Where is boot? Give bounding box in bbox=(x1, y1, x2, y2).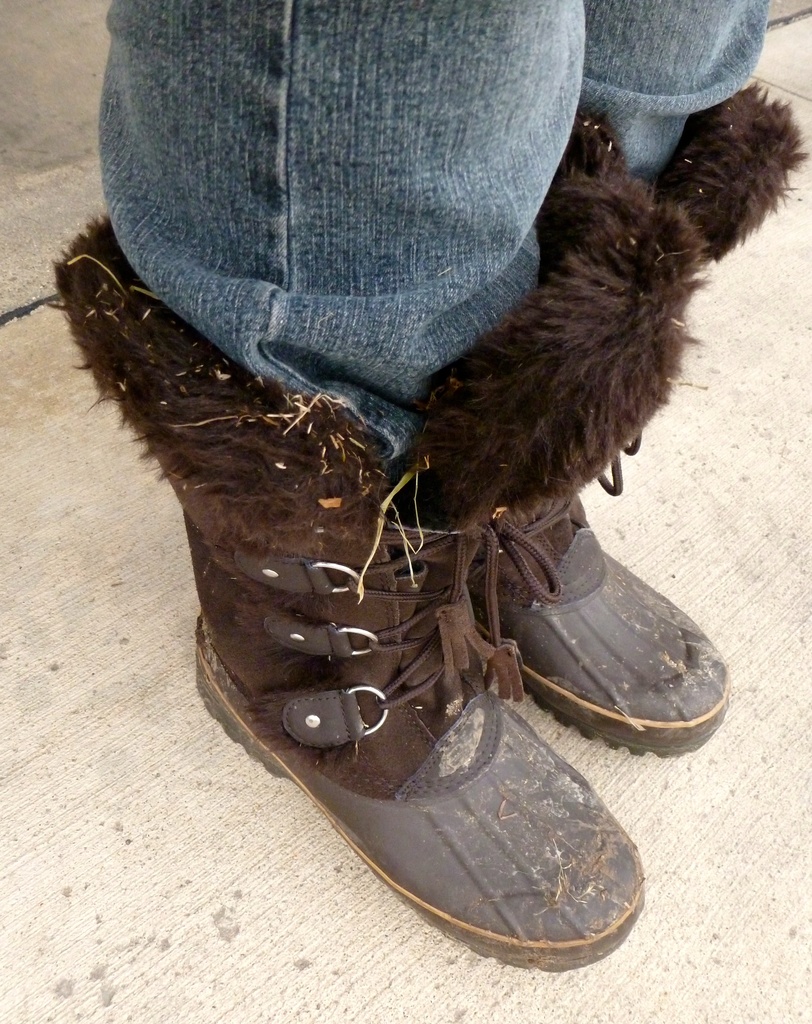
bbox=(53, 208, 646, 966).
